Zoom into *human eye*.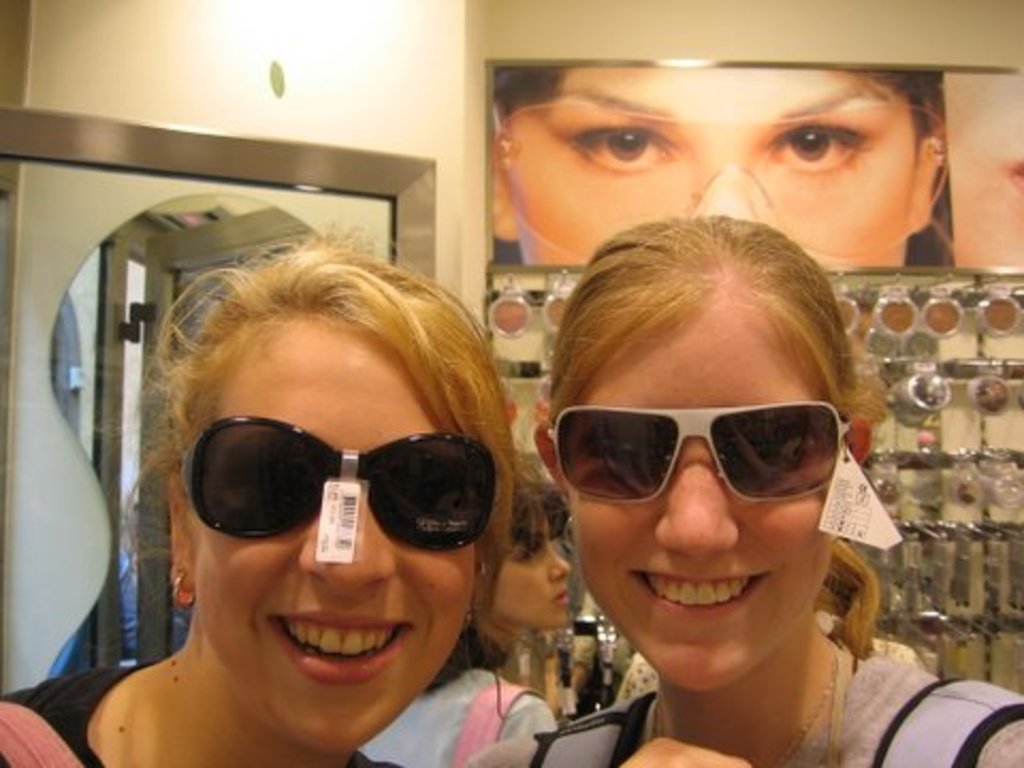
Zoom target: pyautogui.locateOnScreen(565, 98, 695, 166).
